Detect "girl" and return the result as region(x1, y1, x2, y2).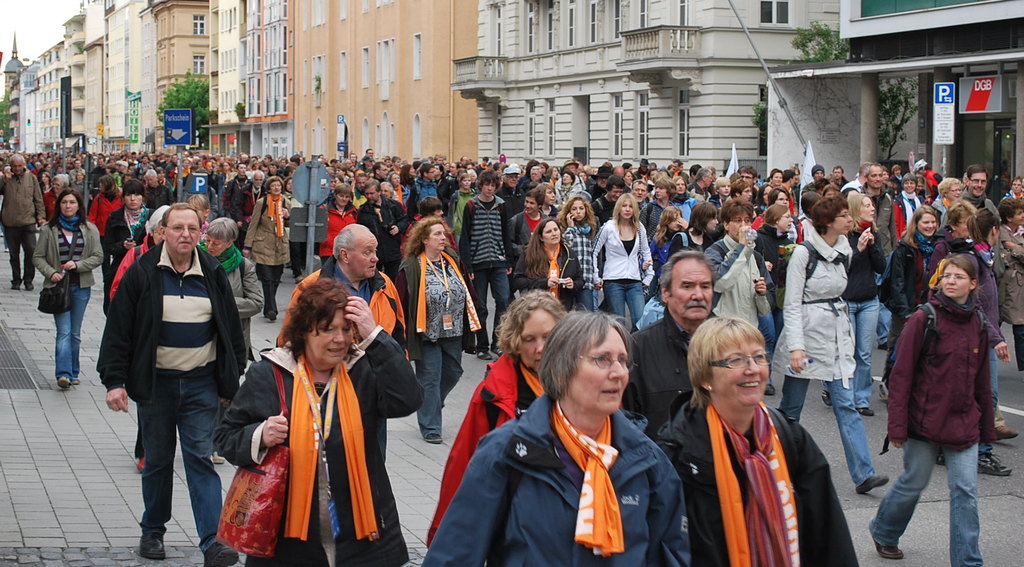
region(653, 206, 688, 279).
